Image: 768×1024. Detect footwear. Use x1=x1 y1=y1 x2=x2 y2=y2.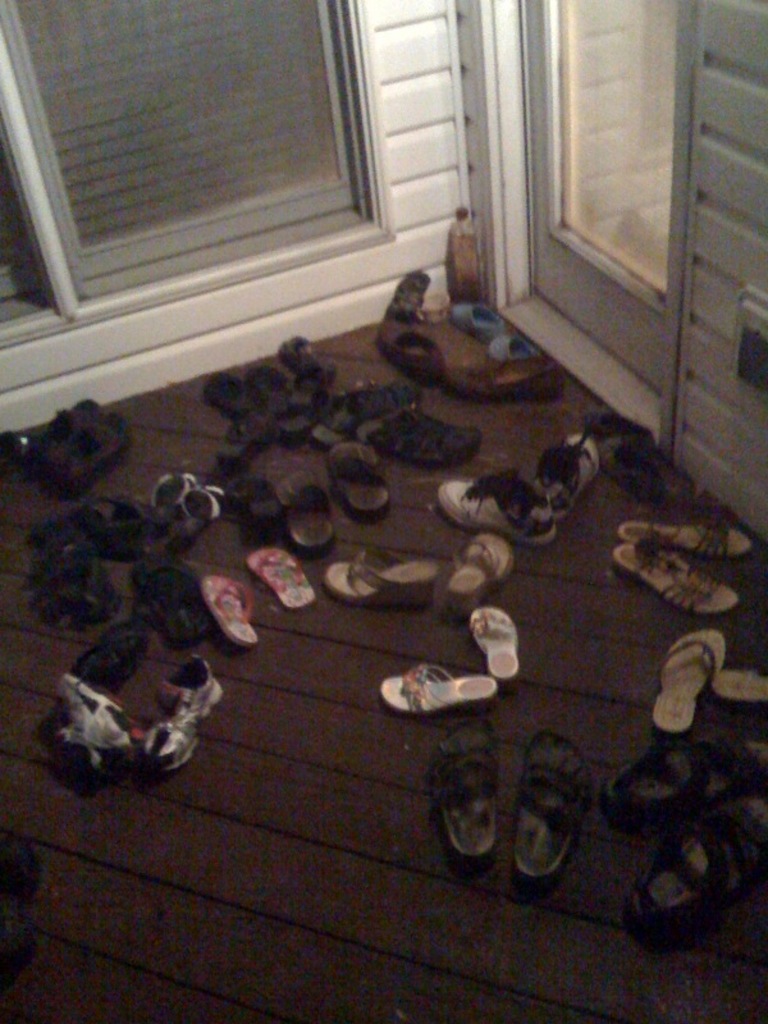
x1=438 y1=463 x2=556 y2=548.
